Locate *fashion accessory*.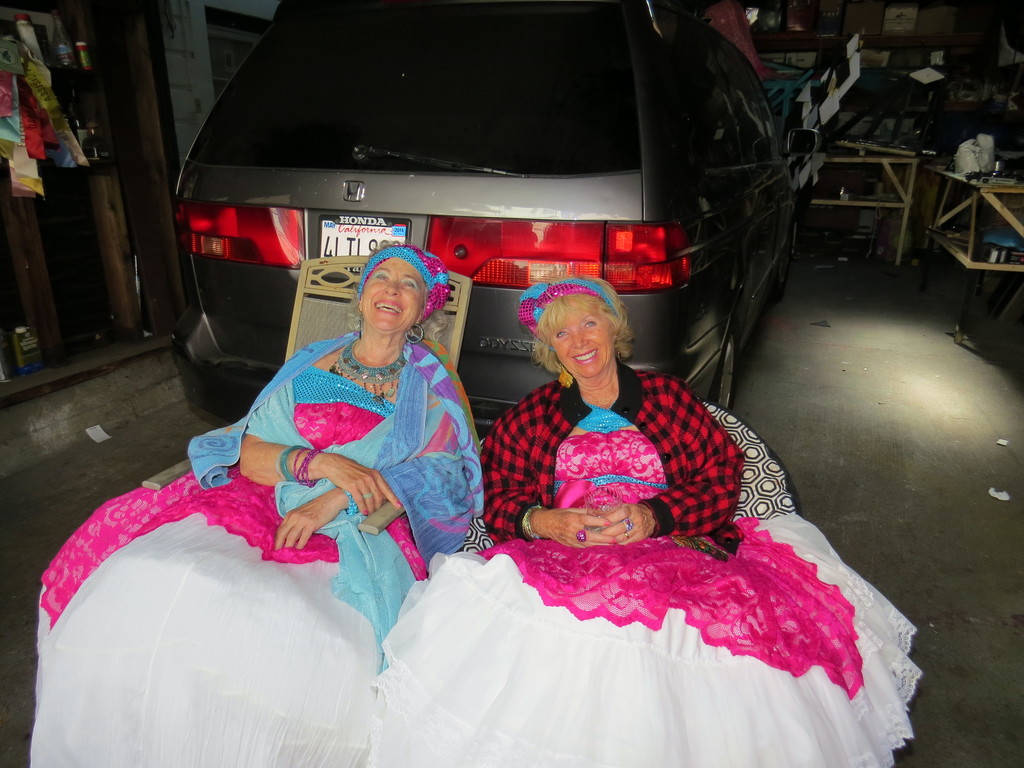
Bounding box: {"left": 620, "top": 515, "right": 634, "bottom": 532}.
